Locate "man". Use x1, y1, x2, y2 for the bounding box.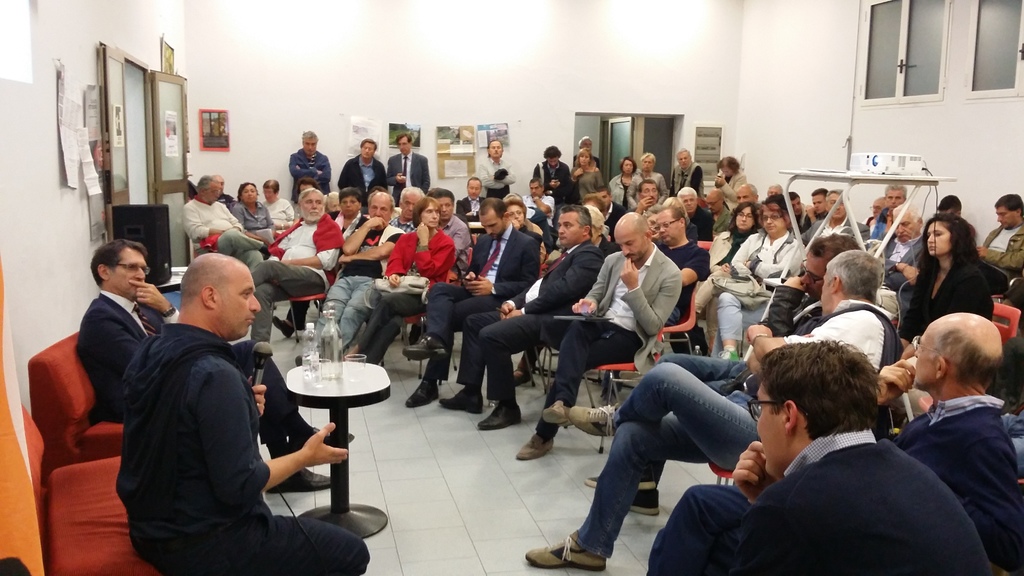
435, 190, 467, 266.
